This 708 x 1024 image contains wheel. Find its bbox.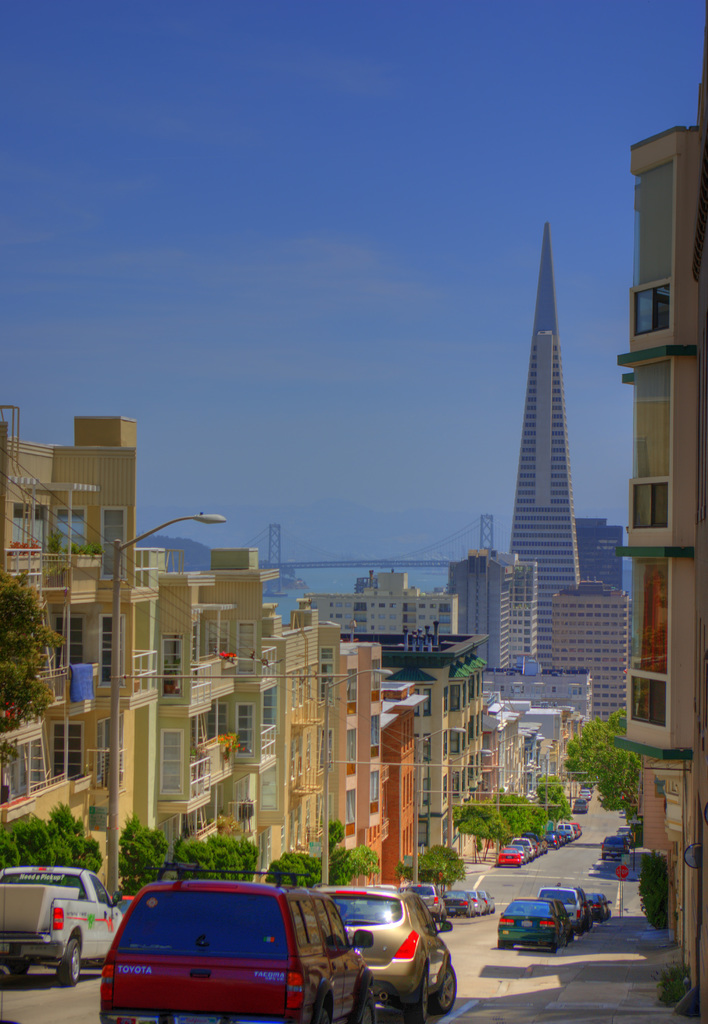
Rect(347, 972, 373, 1023).
